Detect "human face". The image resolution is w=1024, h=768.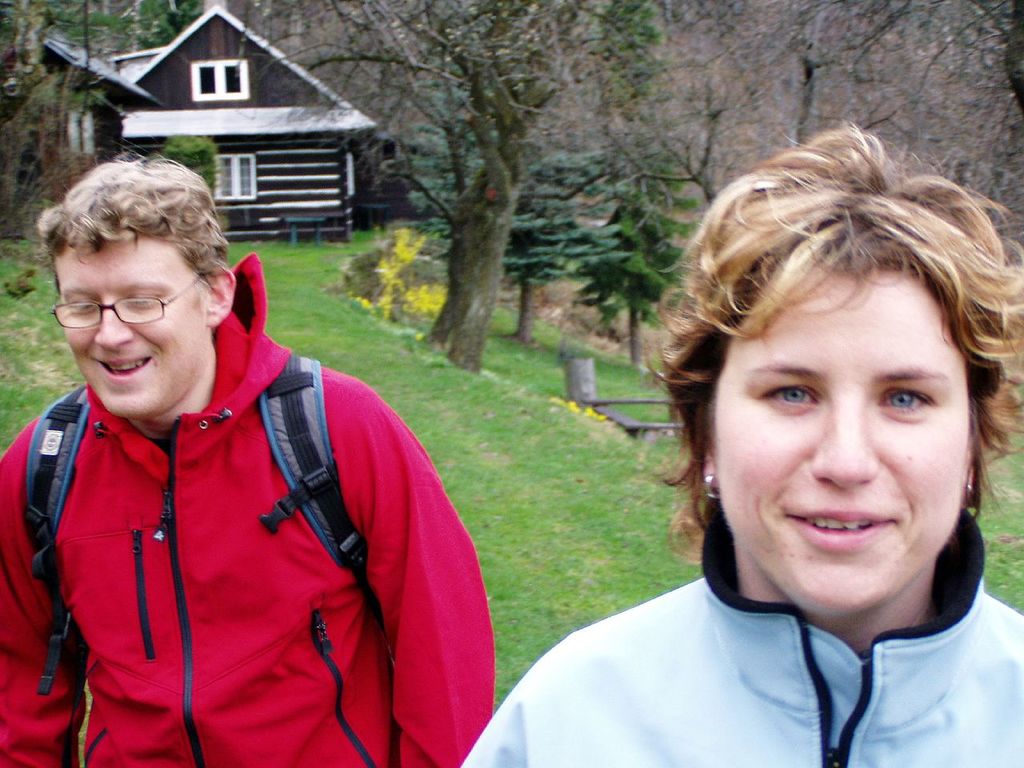
bbox(712, 268, 966, 614).
